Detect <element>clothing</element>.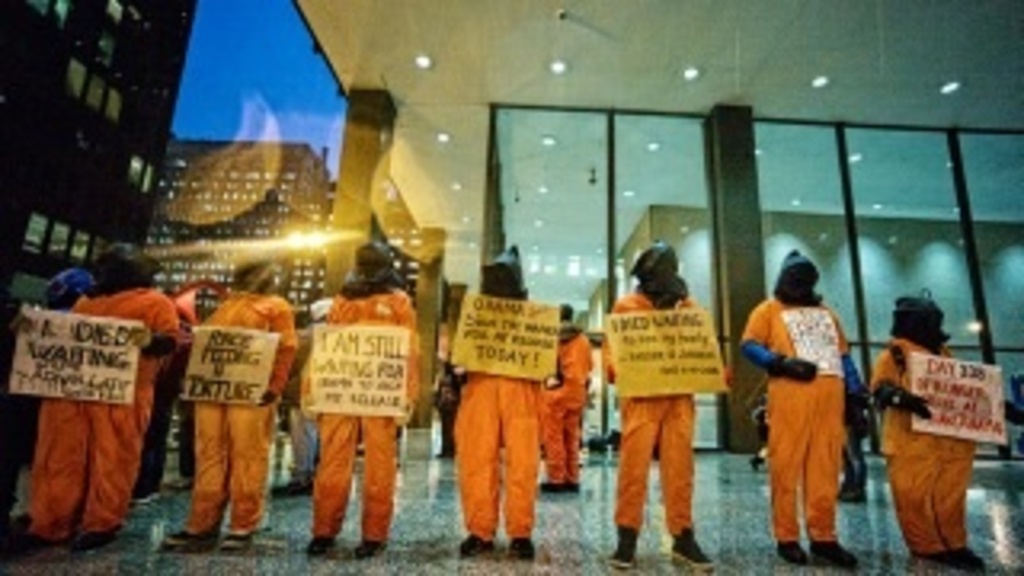
Detected at [614,288,720,528].
